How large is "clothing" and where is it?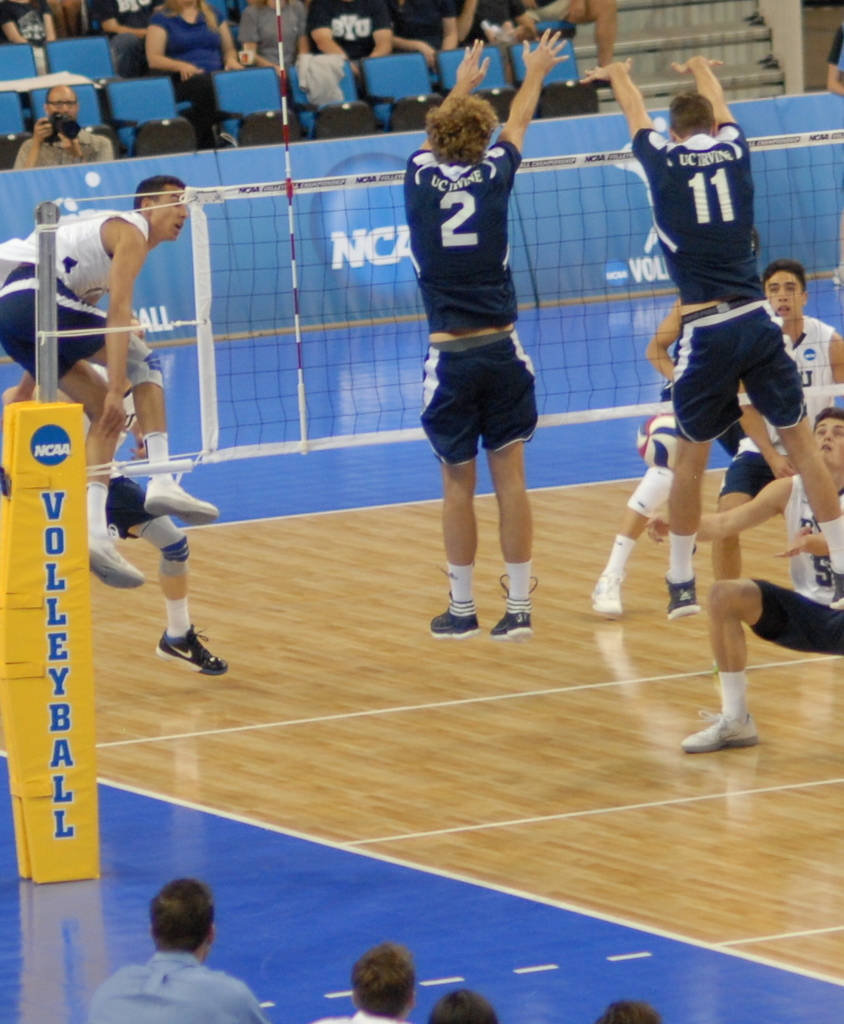
Bounding box: 0/213/153/389.
